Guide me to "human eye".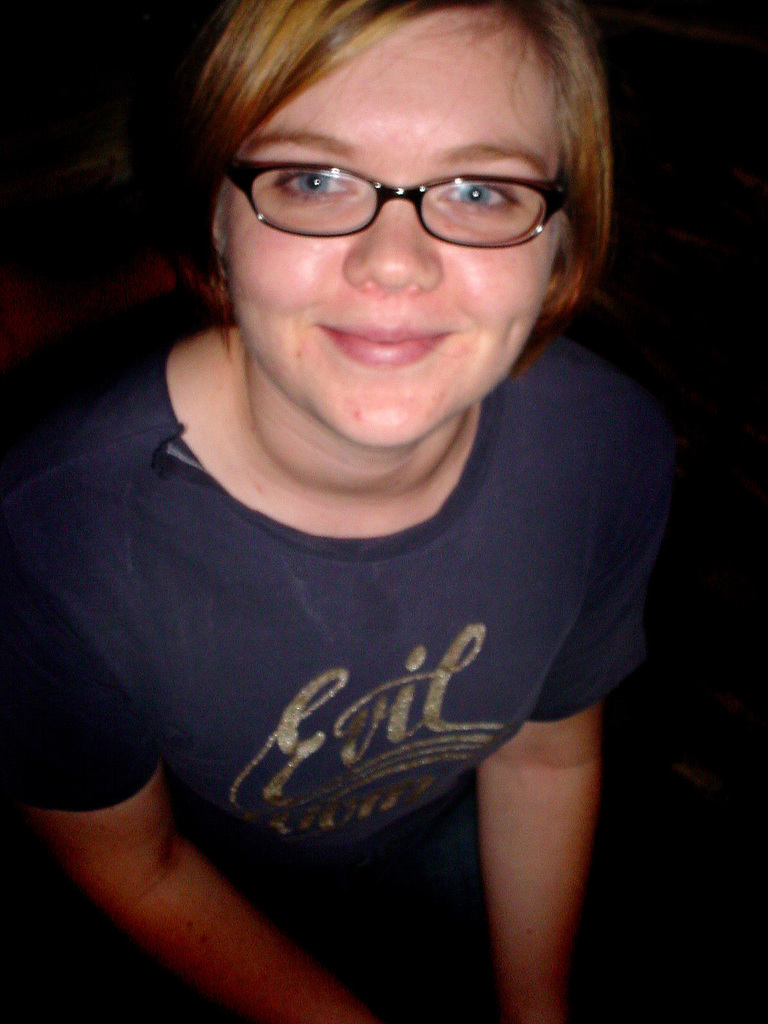
Guidance: [436, 179, 525, 217].
